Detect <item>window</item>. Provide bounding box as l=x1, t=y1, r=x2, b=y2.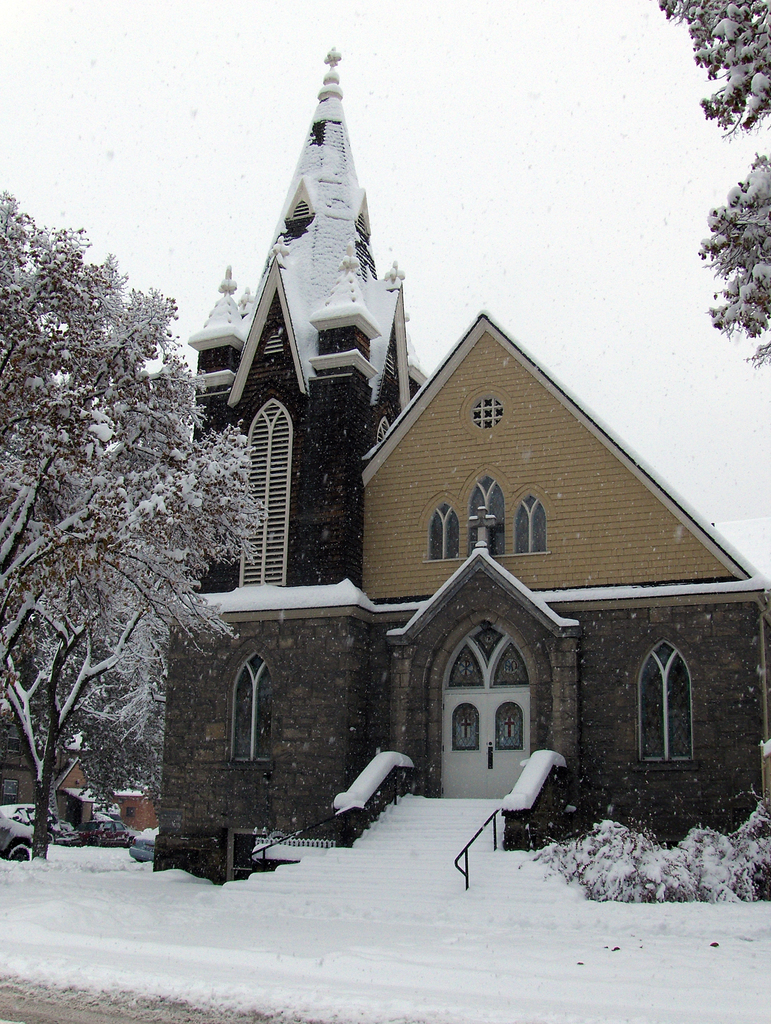
l=474, t=399, r=503, b=427.
